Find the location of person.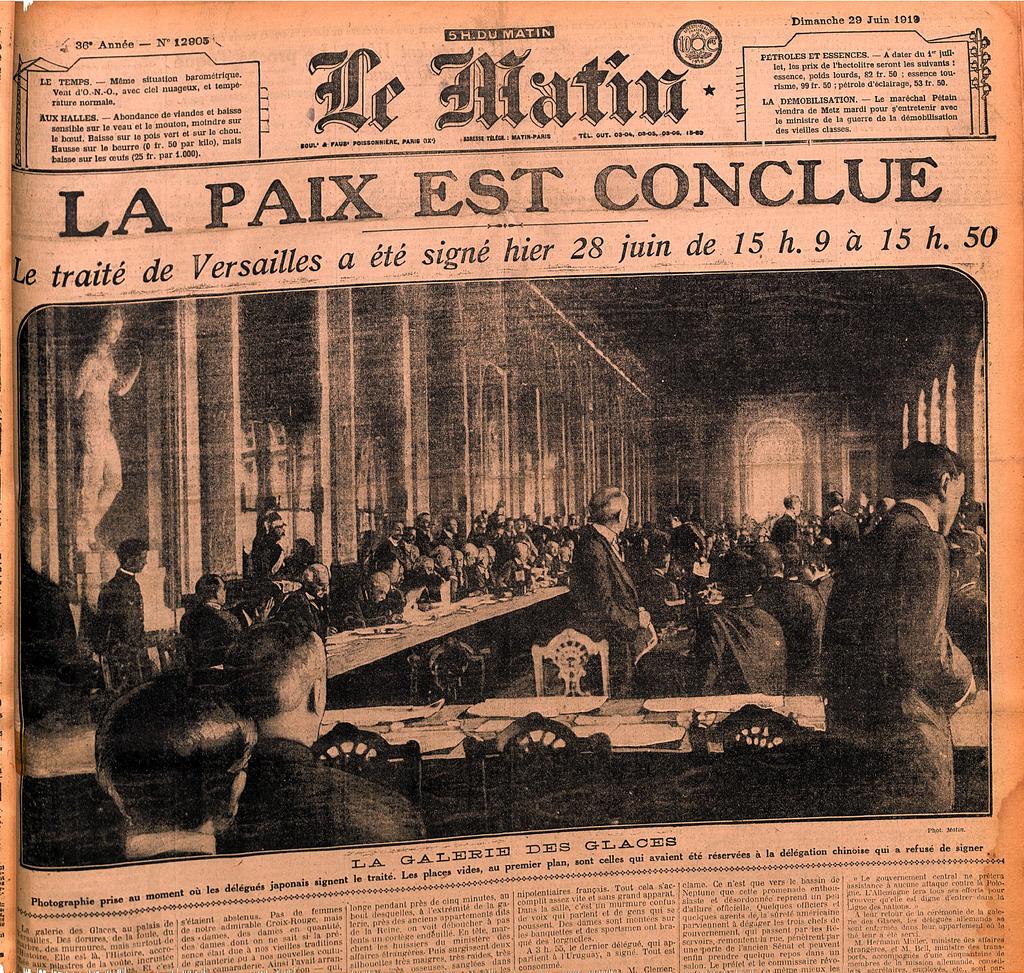
Location: x1=691 y1=556 x2=787 y2=696.
